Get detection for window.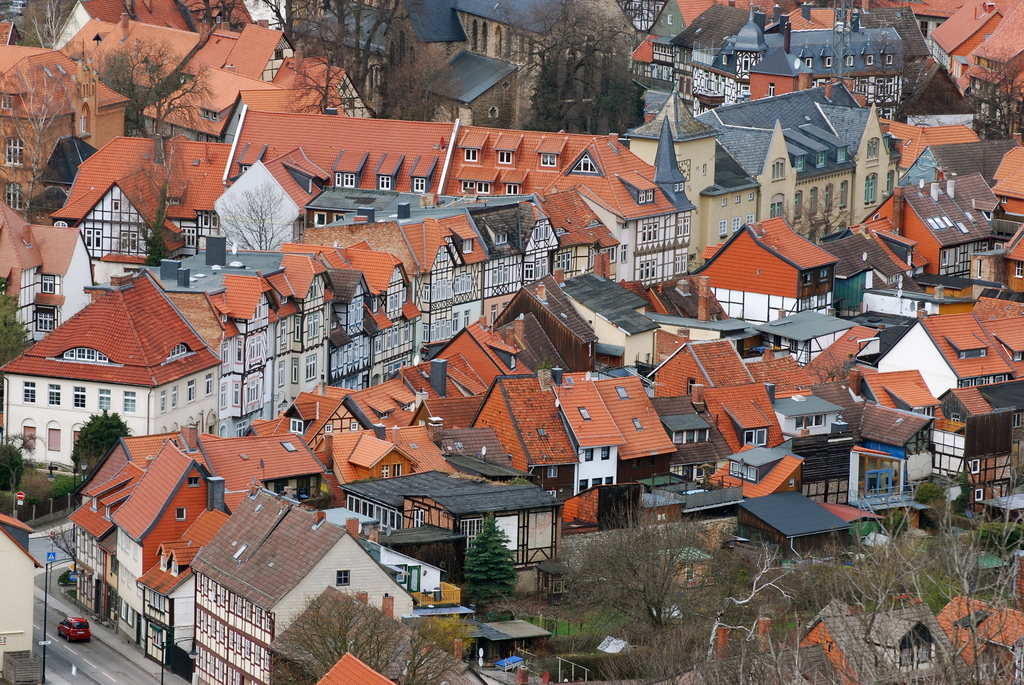
Detection: bbox=(886, 169, 897, 196).
